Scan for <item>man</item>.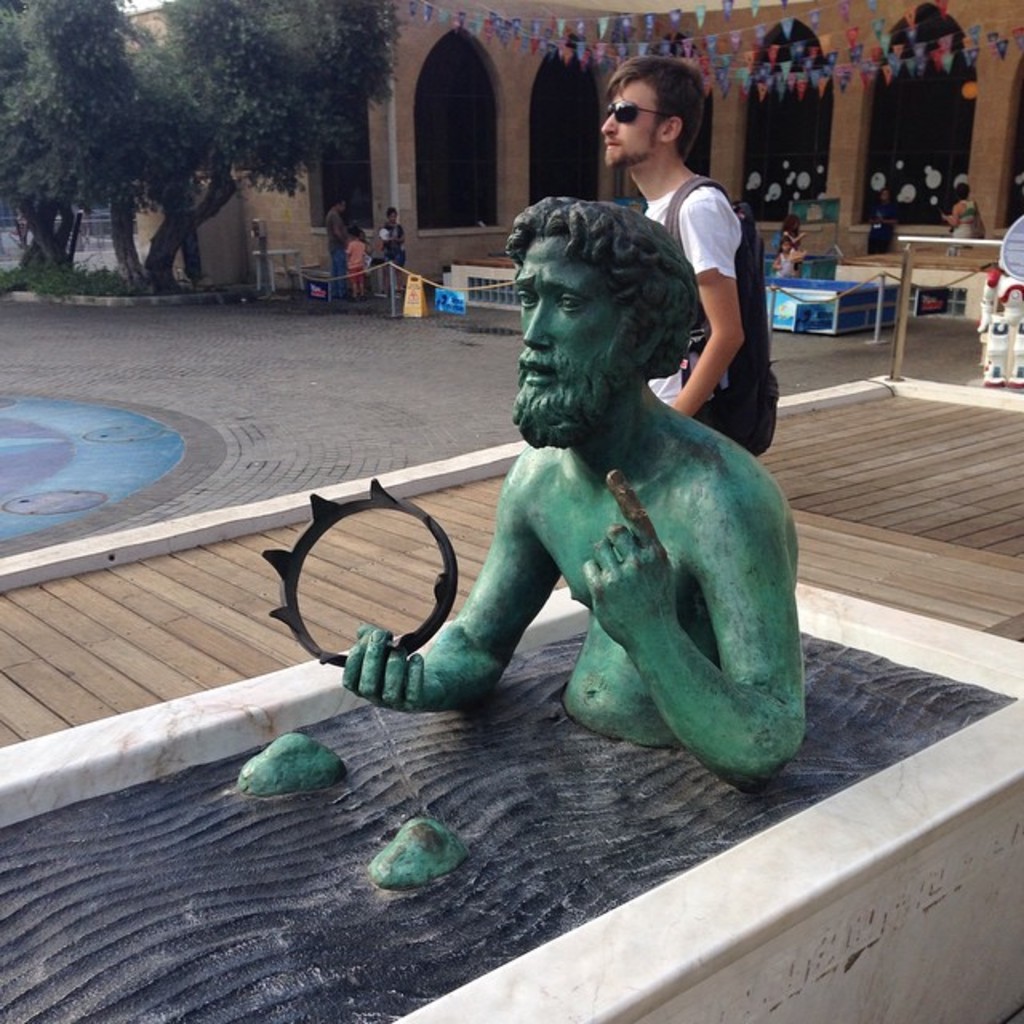
Scan result: [600,54,744,411].
